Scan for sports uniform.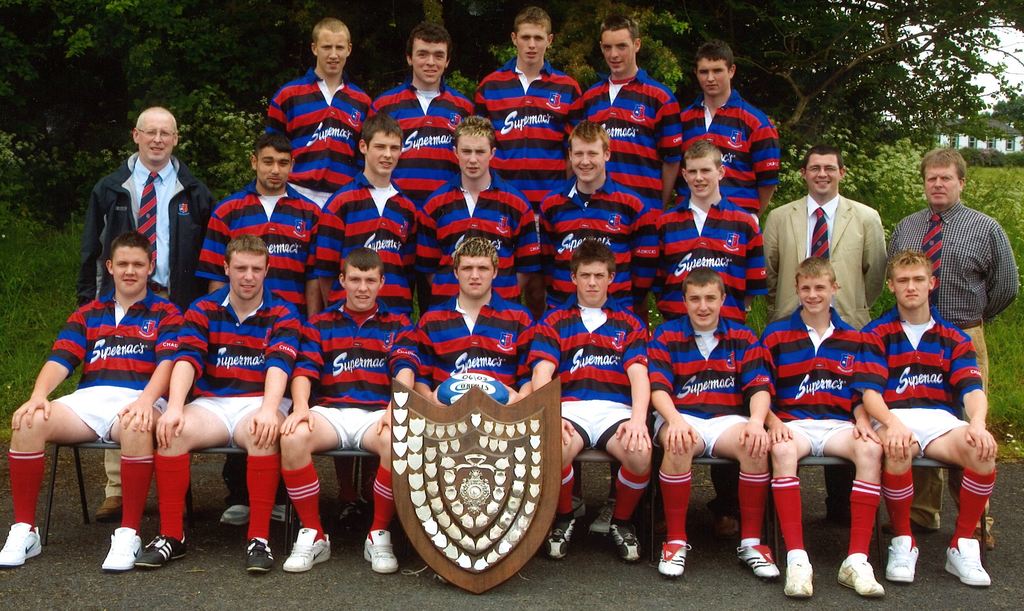
Scan result: bbox=(465, 53, 573, 199).
